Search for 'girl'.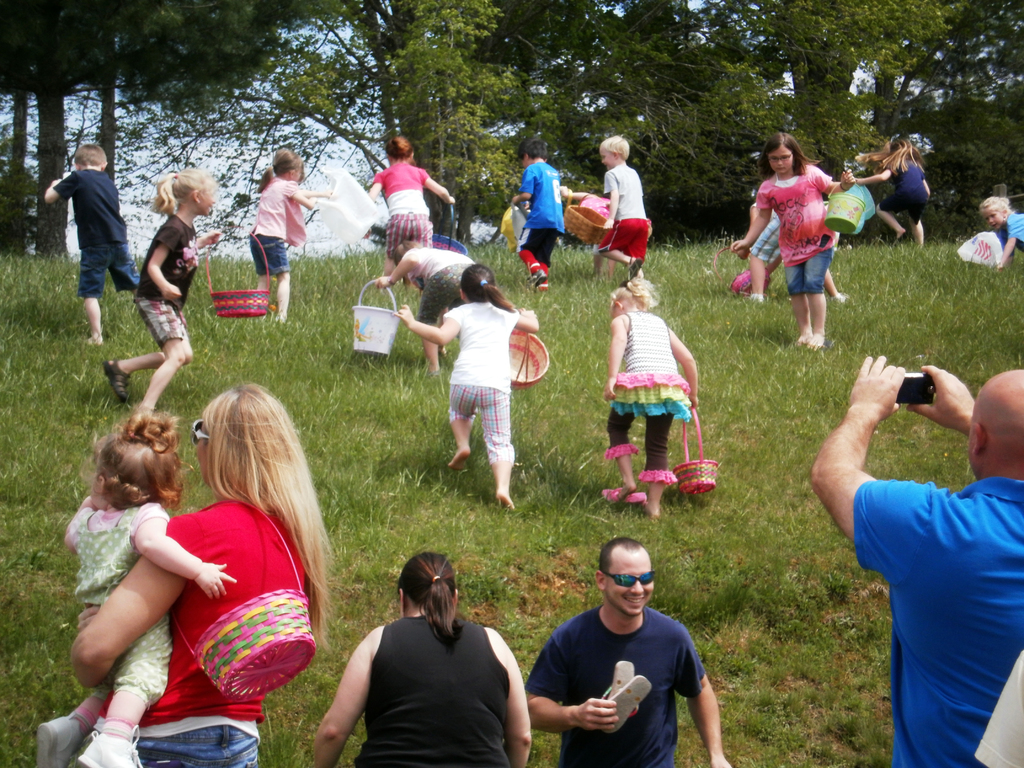
Found at (982, 195, 1023, 259).
